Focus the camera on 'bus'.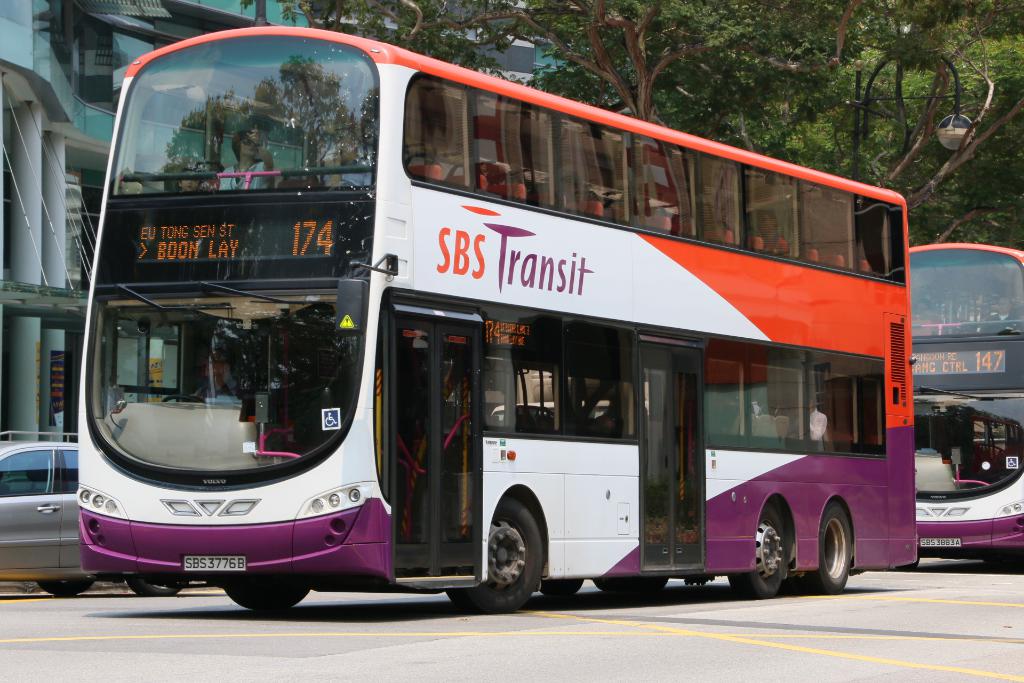
Focus region: 75,19,916,617.
